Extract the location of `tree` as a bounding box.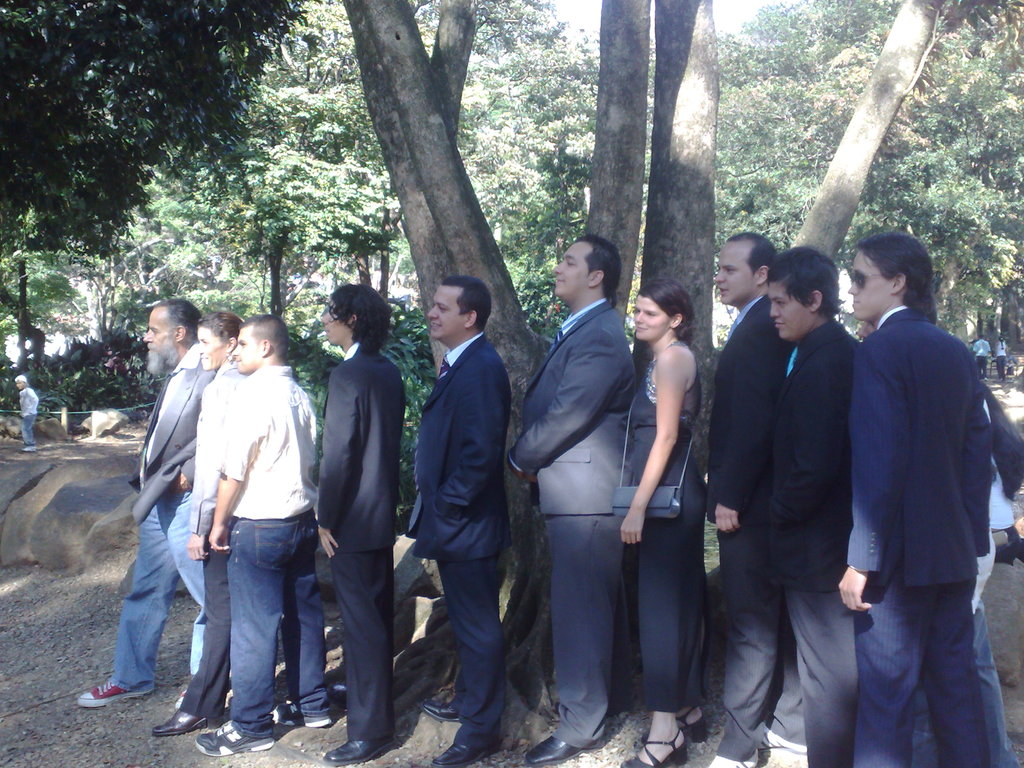
x1=344 y1=0 x2=948 y2=730.
